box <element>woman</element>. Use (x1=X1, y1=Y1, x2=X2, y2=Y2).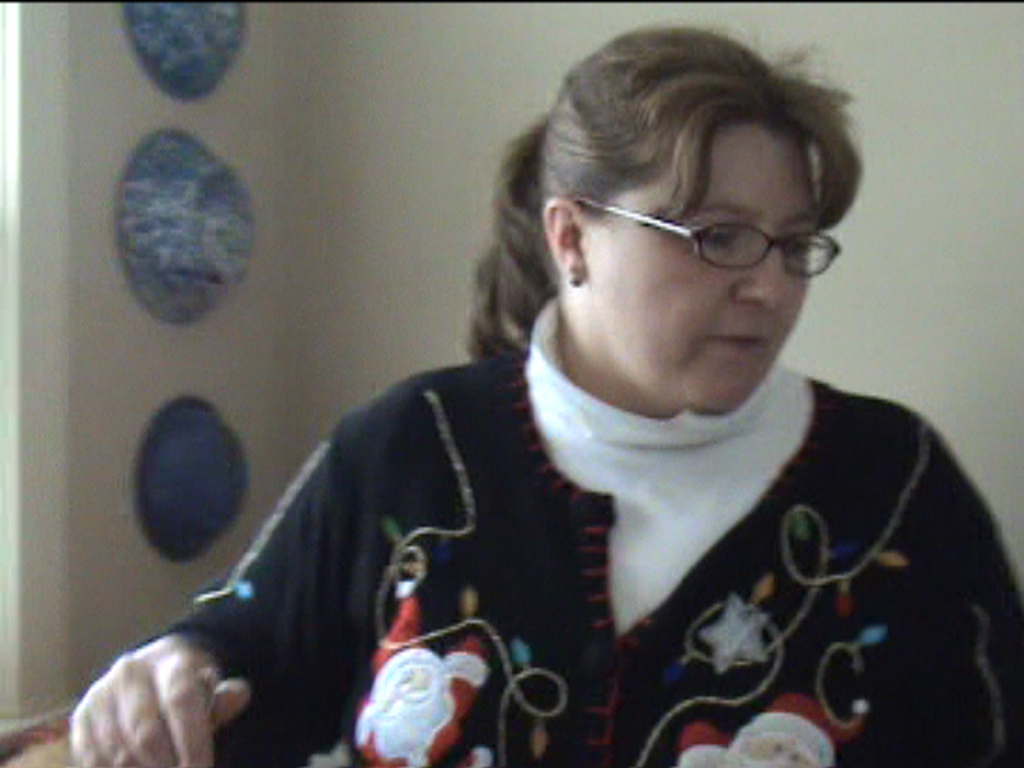
(x1=184, y1=14, x2=1002, y2=767).
